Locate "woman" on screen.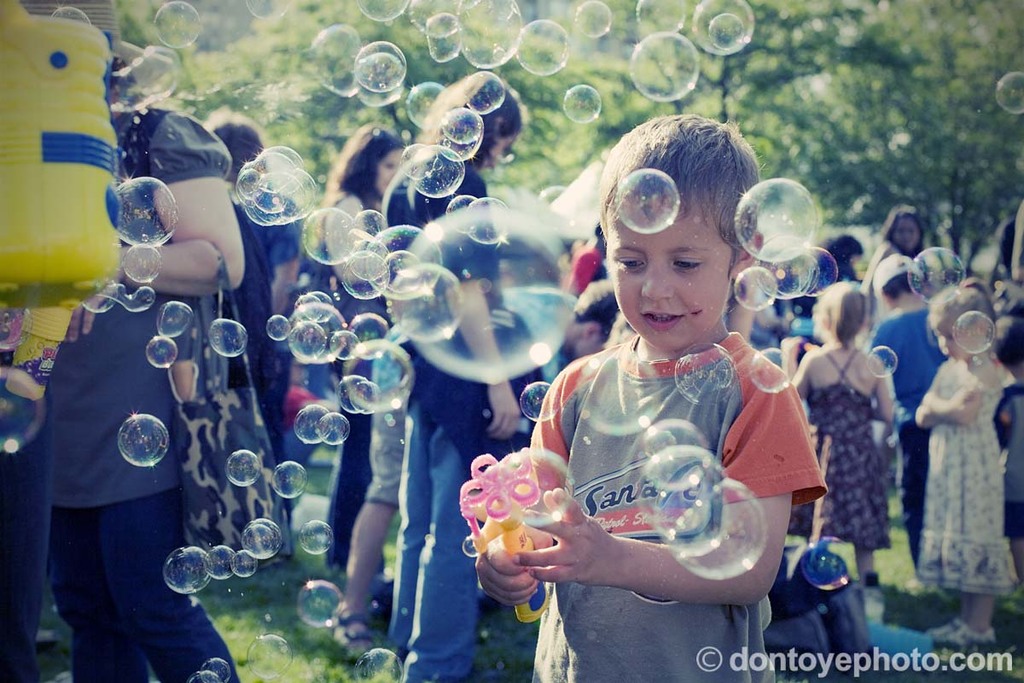
On screen at [left=367, top=73, right=527, bottom=665].
